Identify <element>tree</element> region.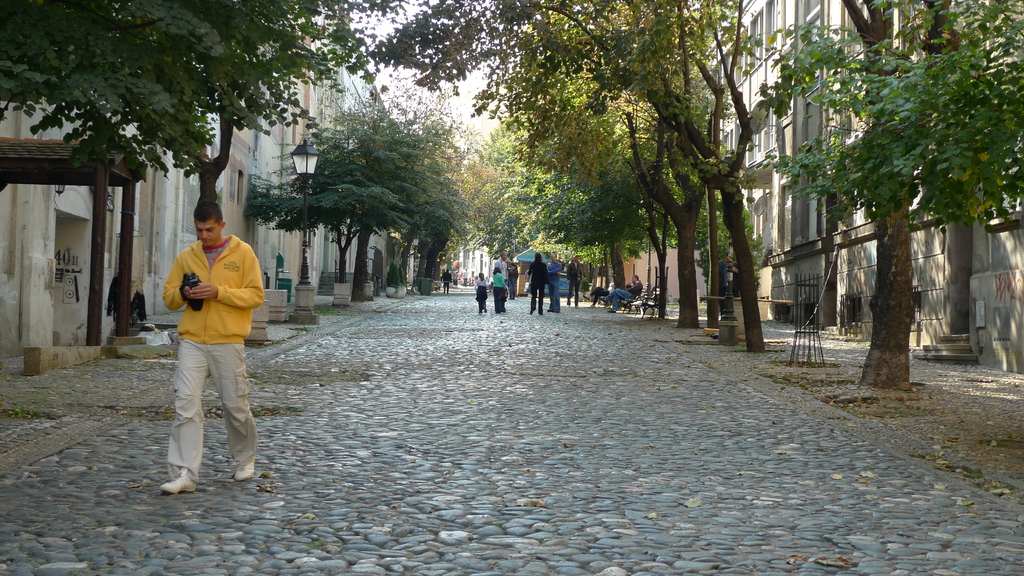
Region: x1=0 y1=0 x2=373 y2=246.
